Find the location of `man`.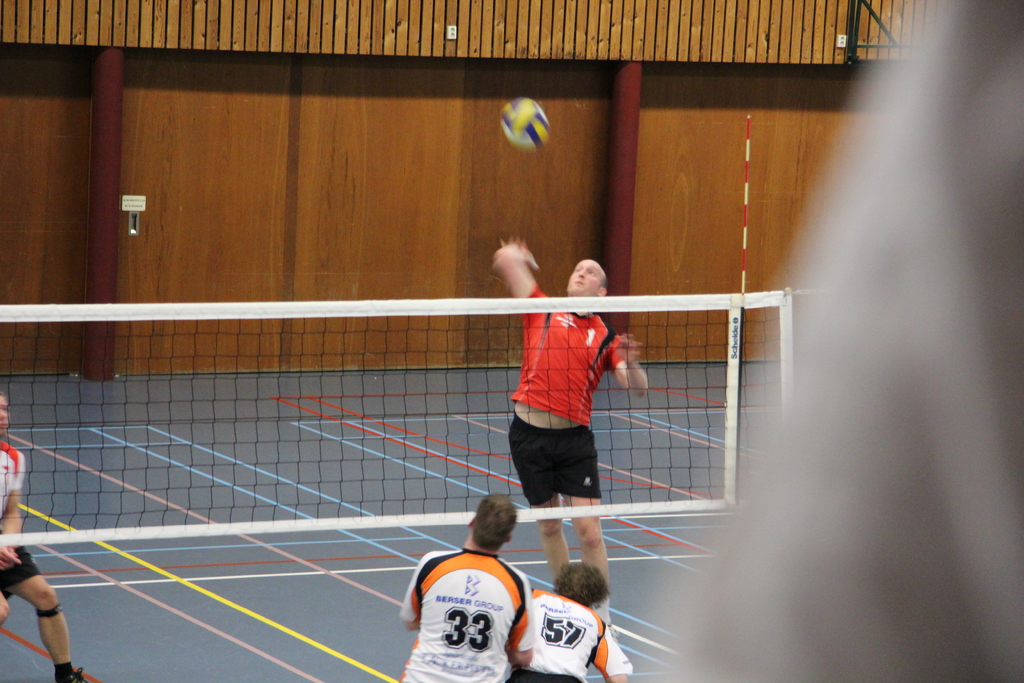
Location: 514:556:635:682.
